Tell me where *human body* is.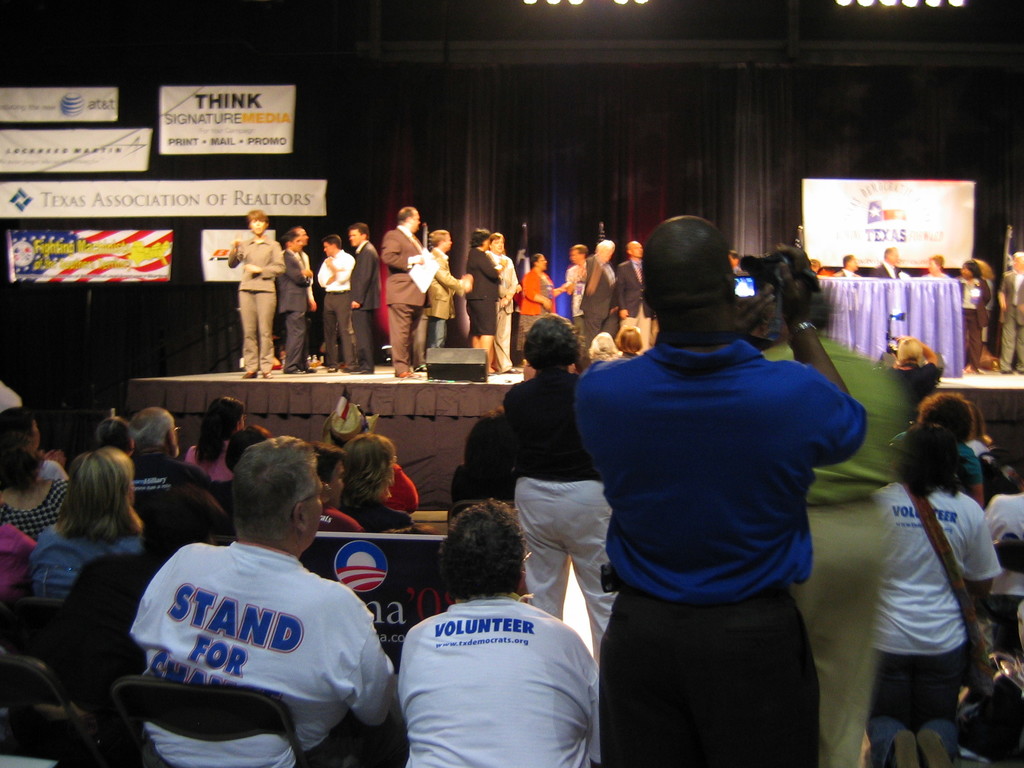
*human body* is at Rect(839, 263, 864, 279).
